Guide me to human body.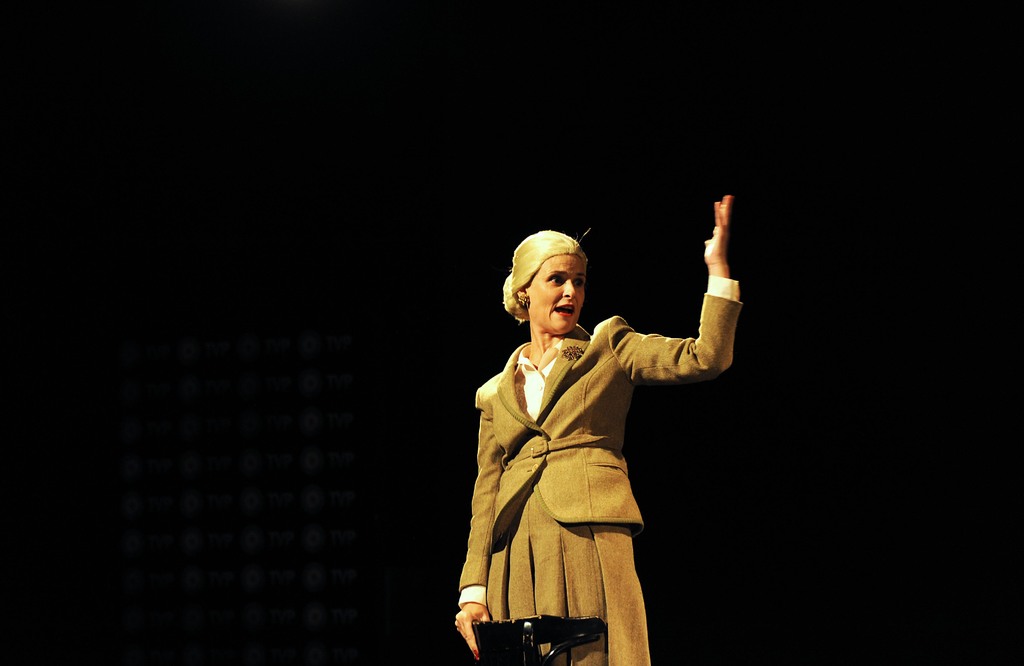
Guidance: [459,226,704,665].
